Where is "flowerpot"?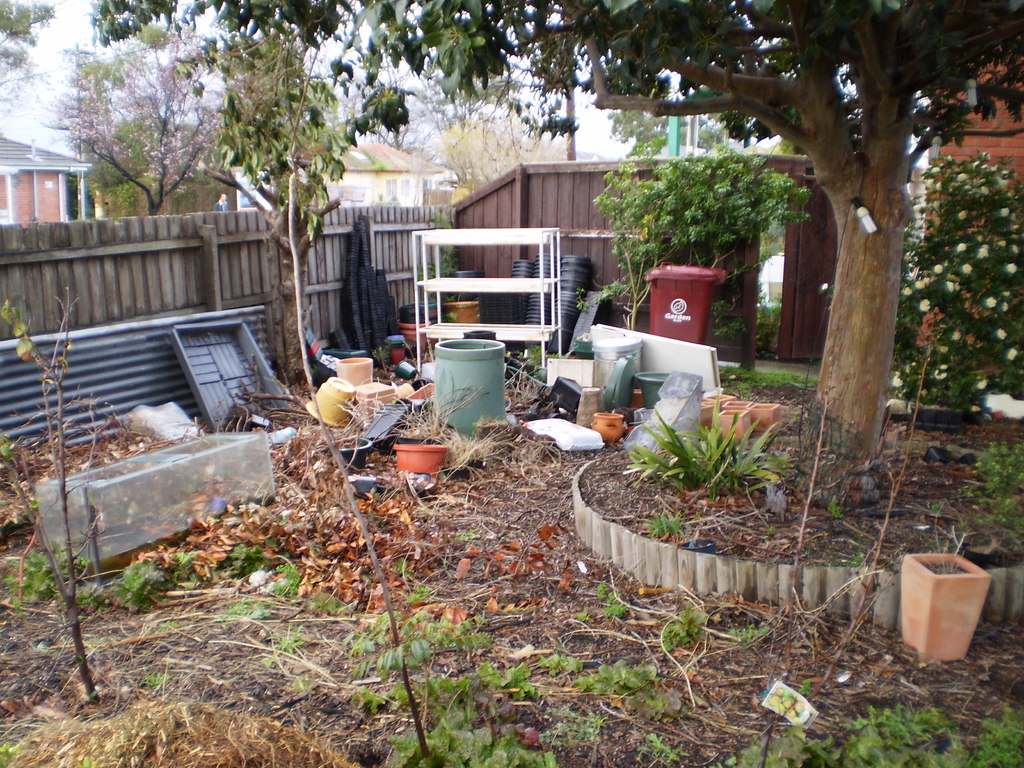
(x1=588, y1=412, x2=625, y2=440).
